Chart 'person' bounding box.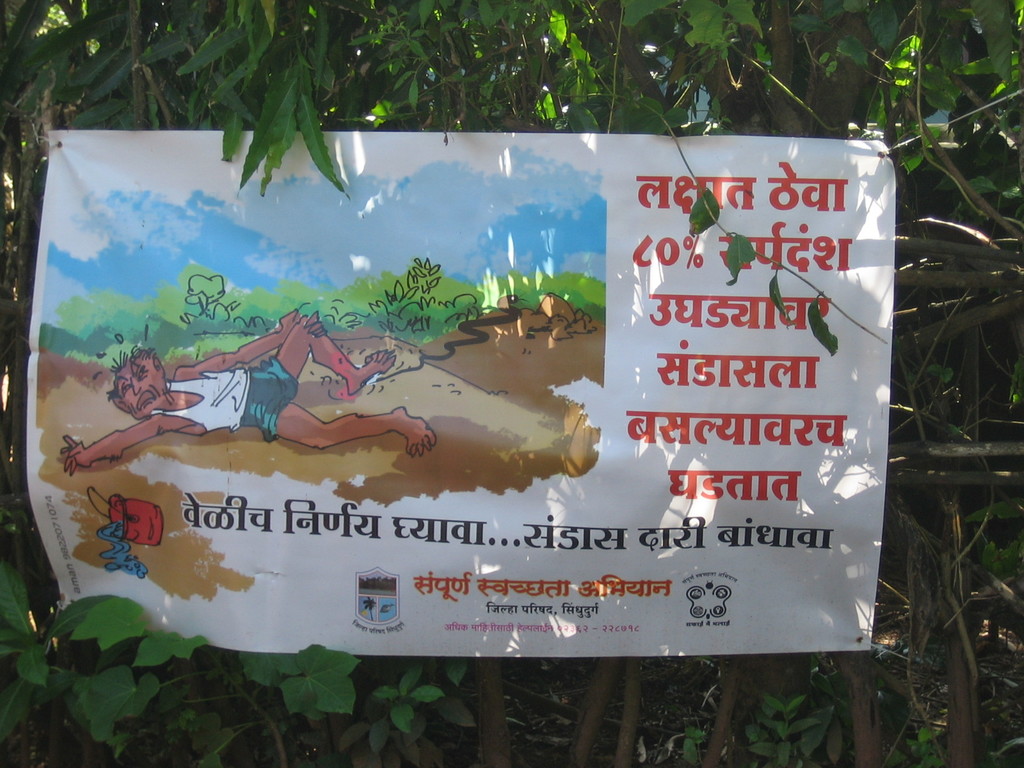
Charted: BBox(57, 305, 439, 460).
